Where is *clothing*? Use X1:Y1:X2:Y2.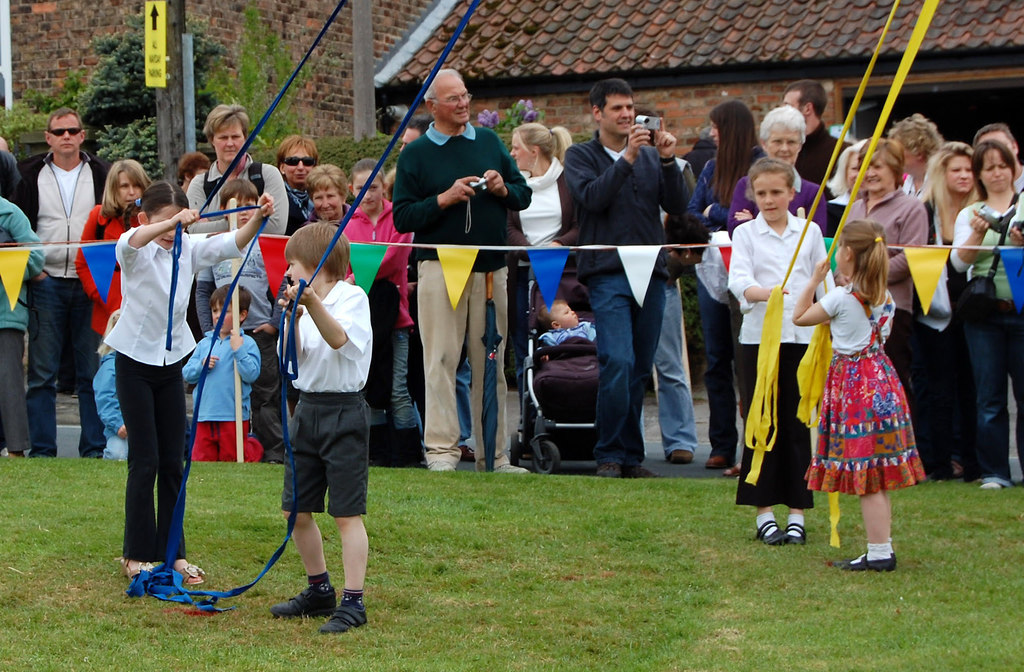
393:122:536:275.
